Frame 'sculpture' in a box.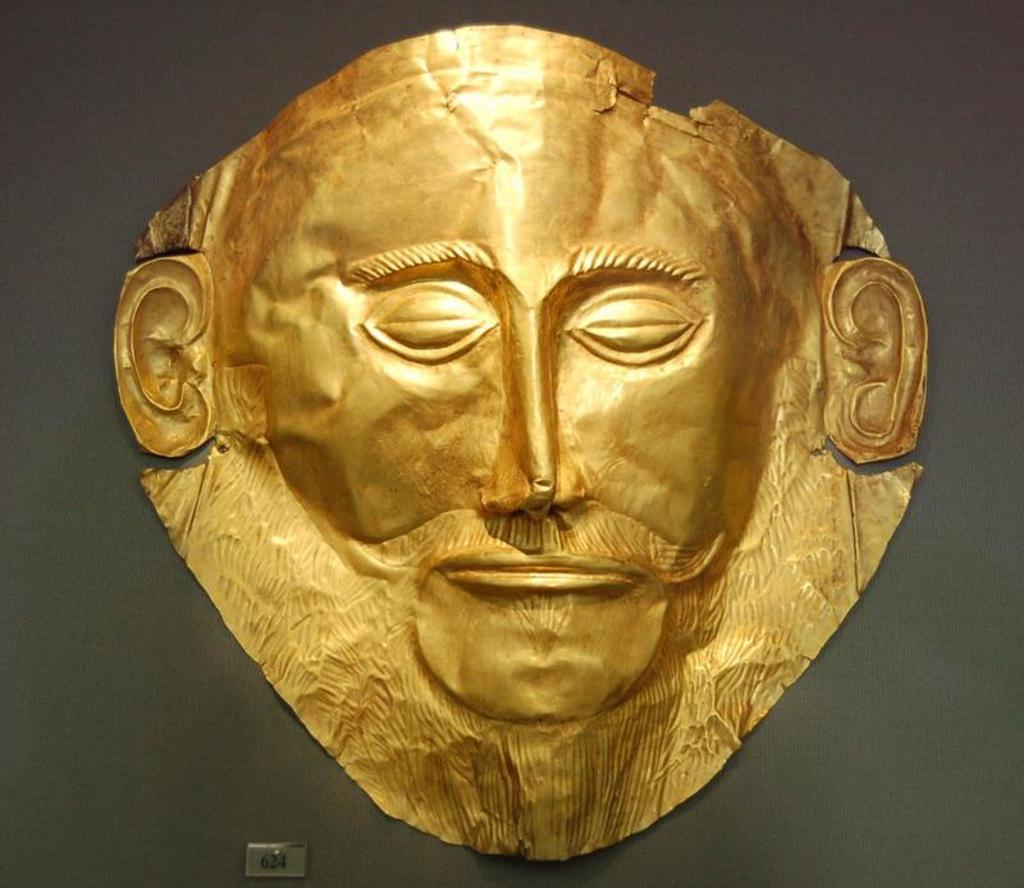
91/15/977/864.
